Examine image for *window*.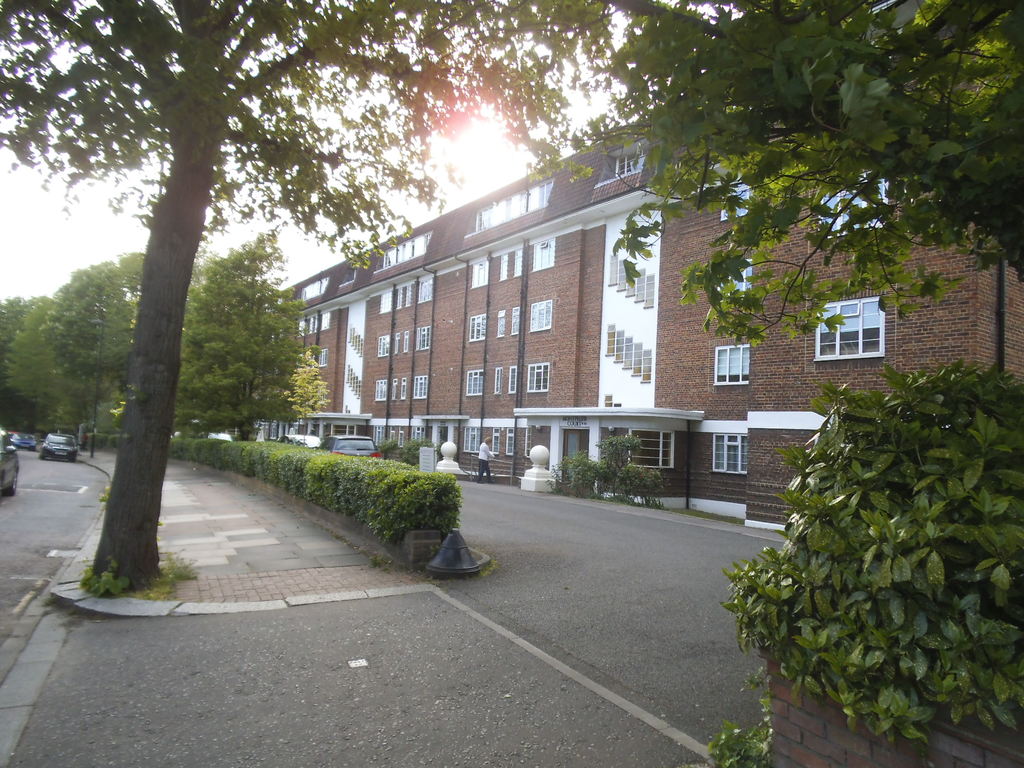
Examination result: l=377, t=286, r=398, b=318.
